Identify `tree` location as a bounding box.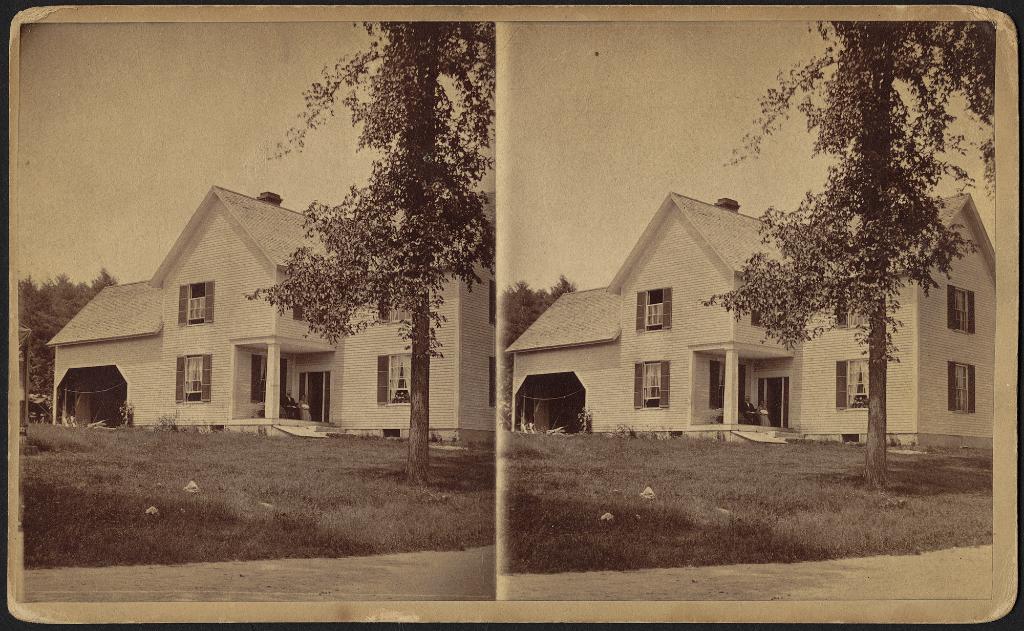
rect(241, 15, 492, 493).
